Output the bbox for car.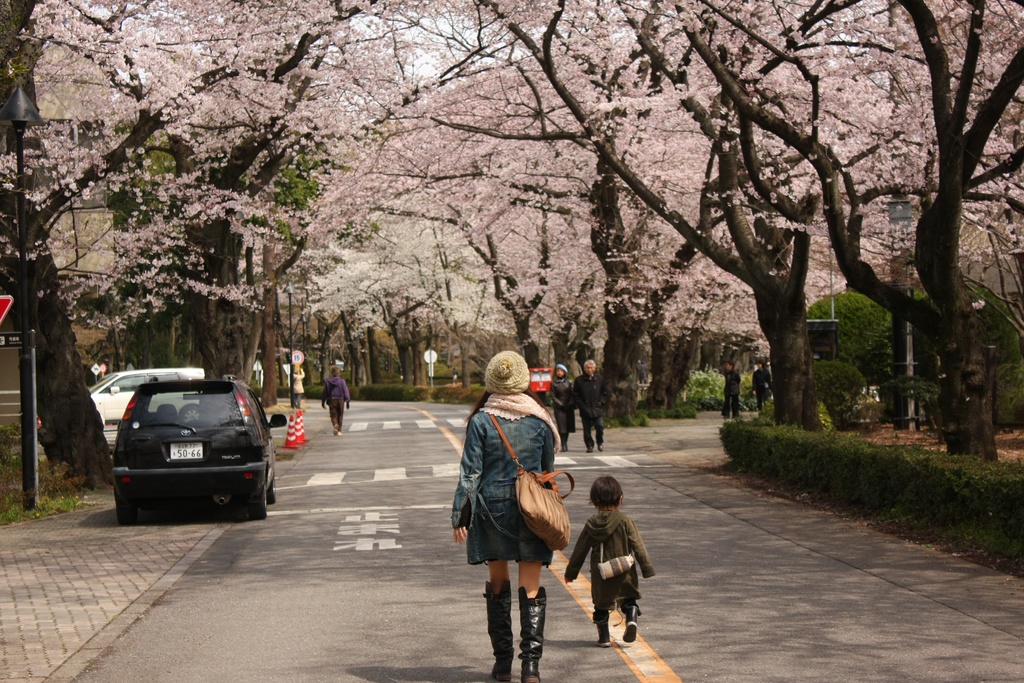
(102, 372, 272, 527).
